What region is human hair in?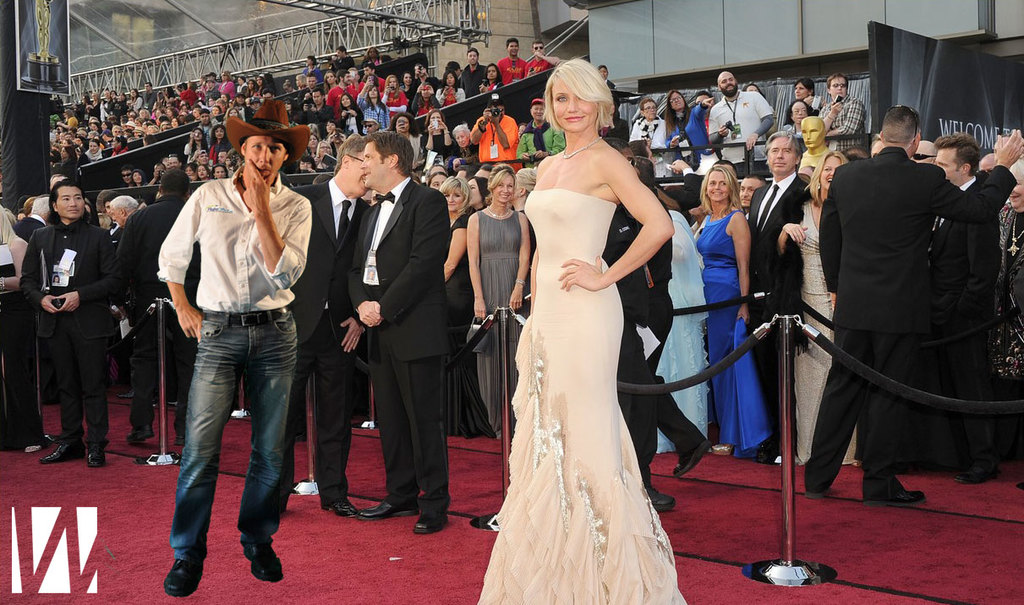
bbox(112, 134, 127, 149).
